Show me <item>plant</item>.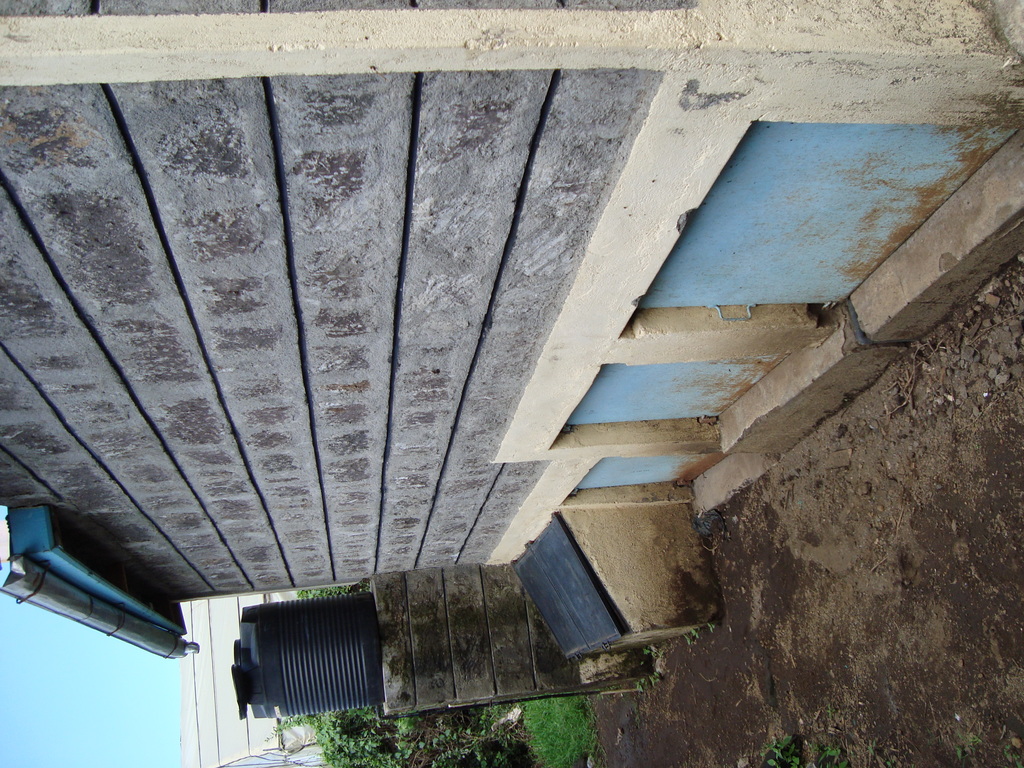
<item>plant</item> is here: box(642, 646, 653, 658).
